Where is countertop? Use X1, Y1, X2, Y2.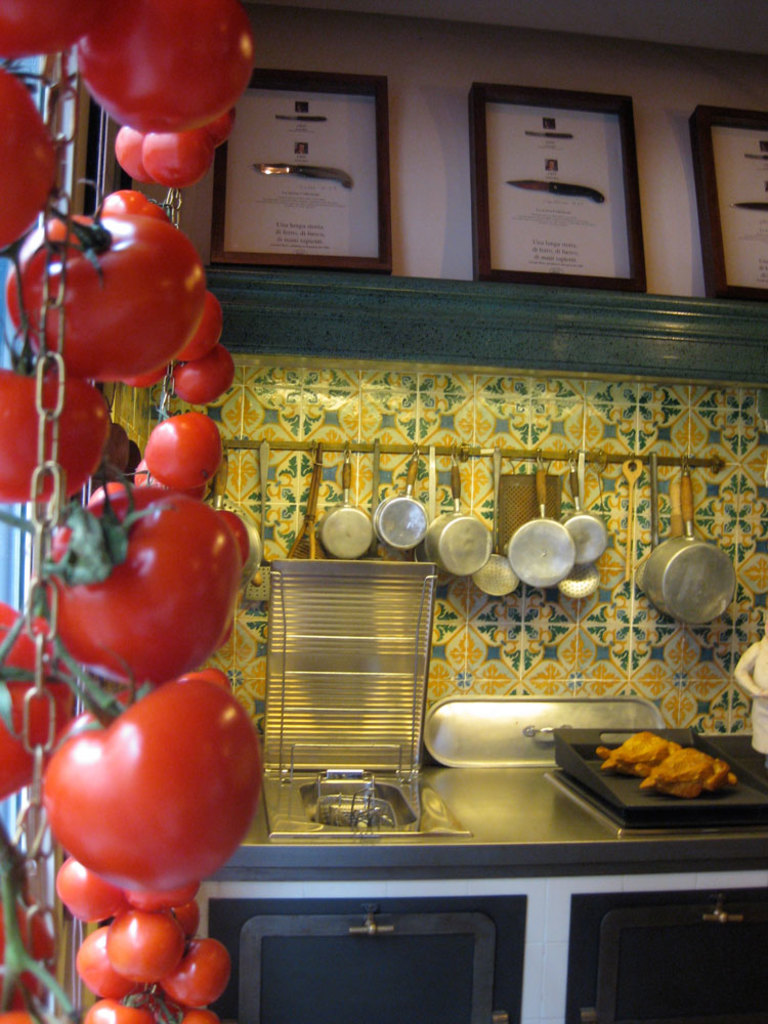
223, 728, 767, 867.
